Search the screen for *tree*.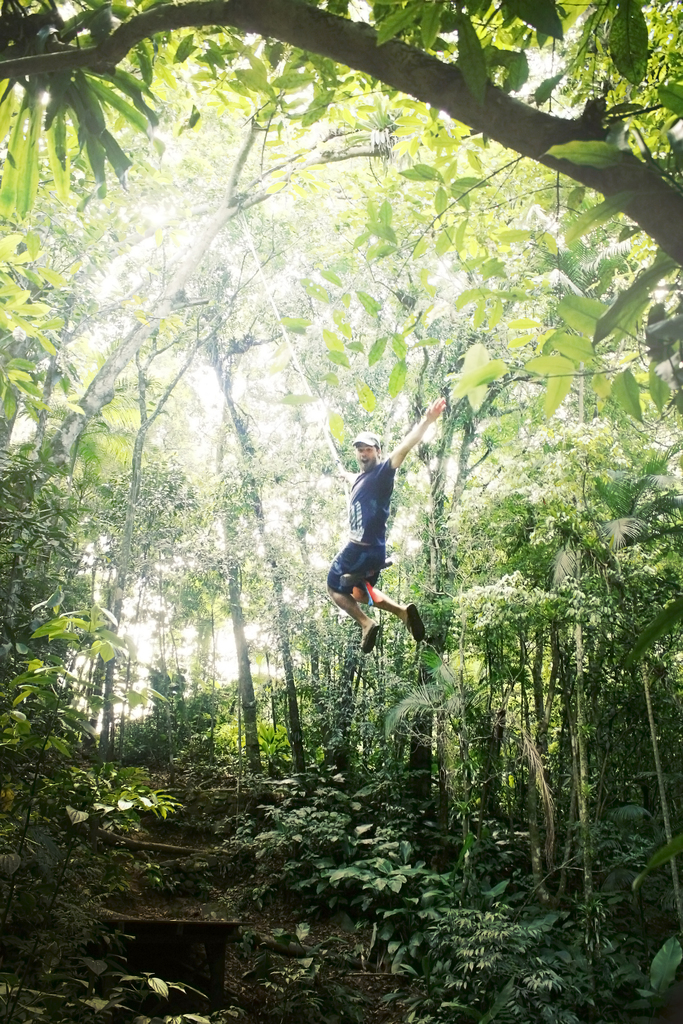
Found at bbox(0, 0, 682, 1023).
